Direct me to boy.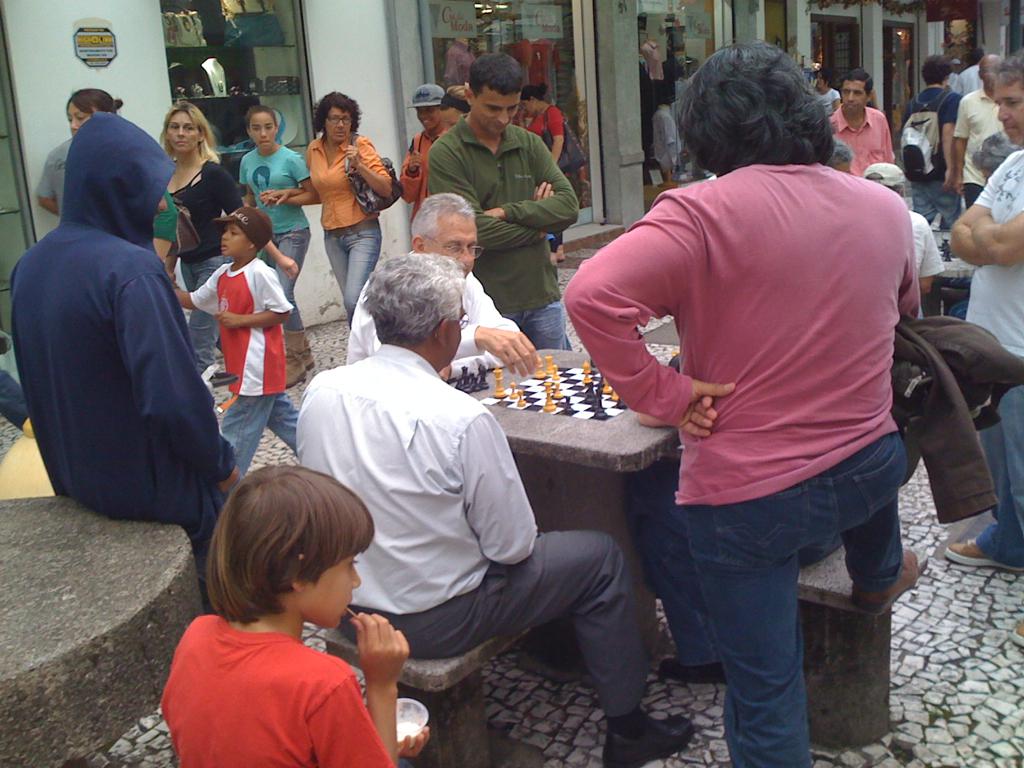
Direction: [x1=167, y1=208, x2=303, y2=505].
